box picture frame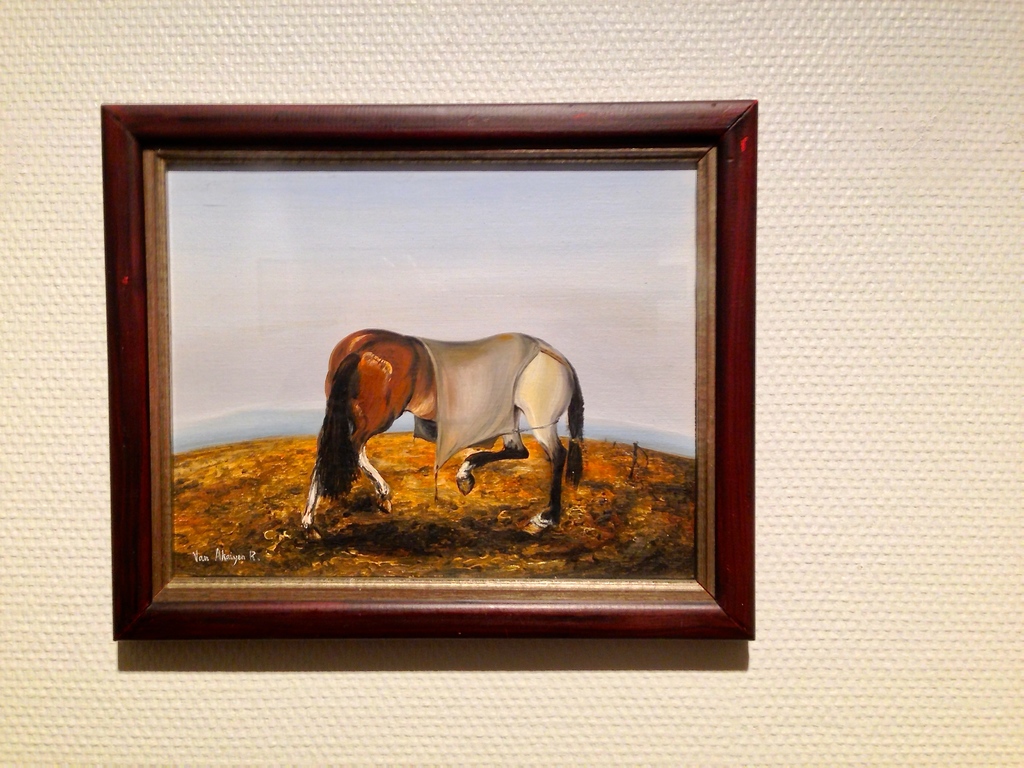
[left=99, top=101, right=758, bottom=641]
